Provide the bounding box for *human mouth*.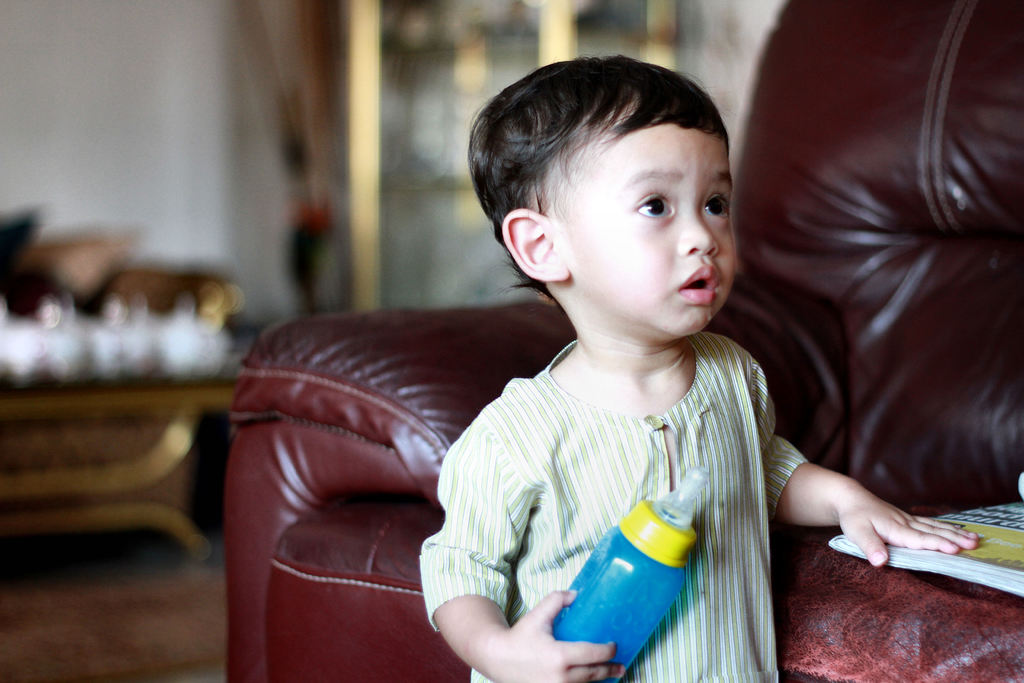
x1=680, y1=266, x2=716, y2=303.
